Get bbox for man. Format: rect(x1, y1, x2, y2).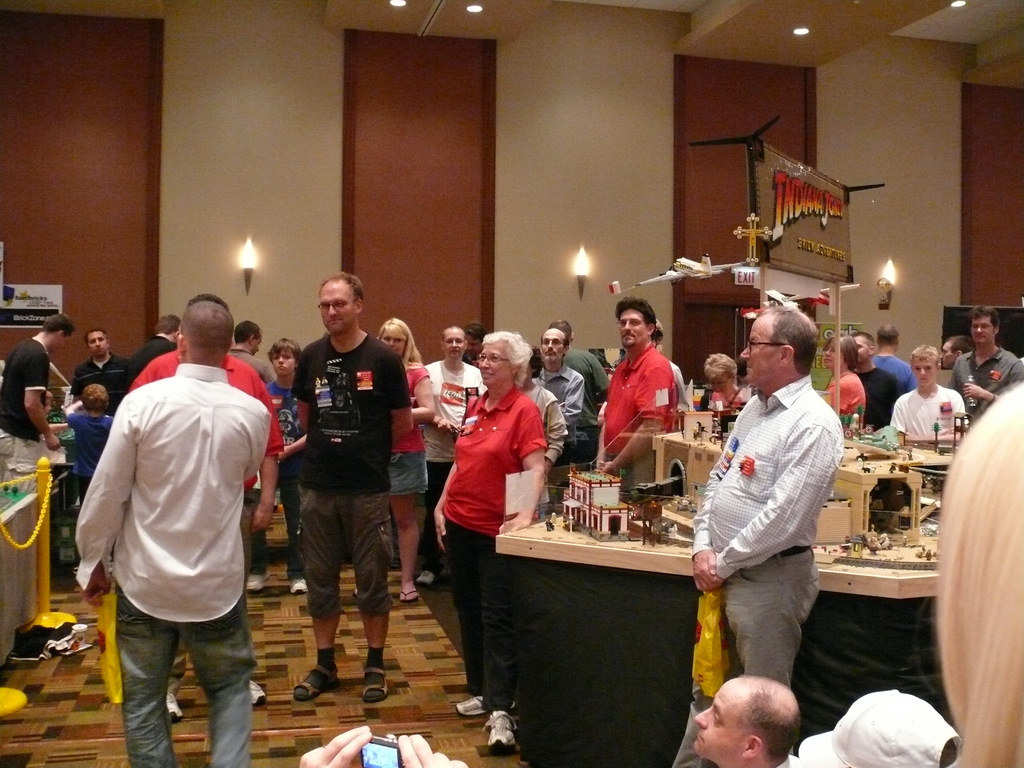
rect(596, 294, 681, 499).
